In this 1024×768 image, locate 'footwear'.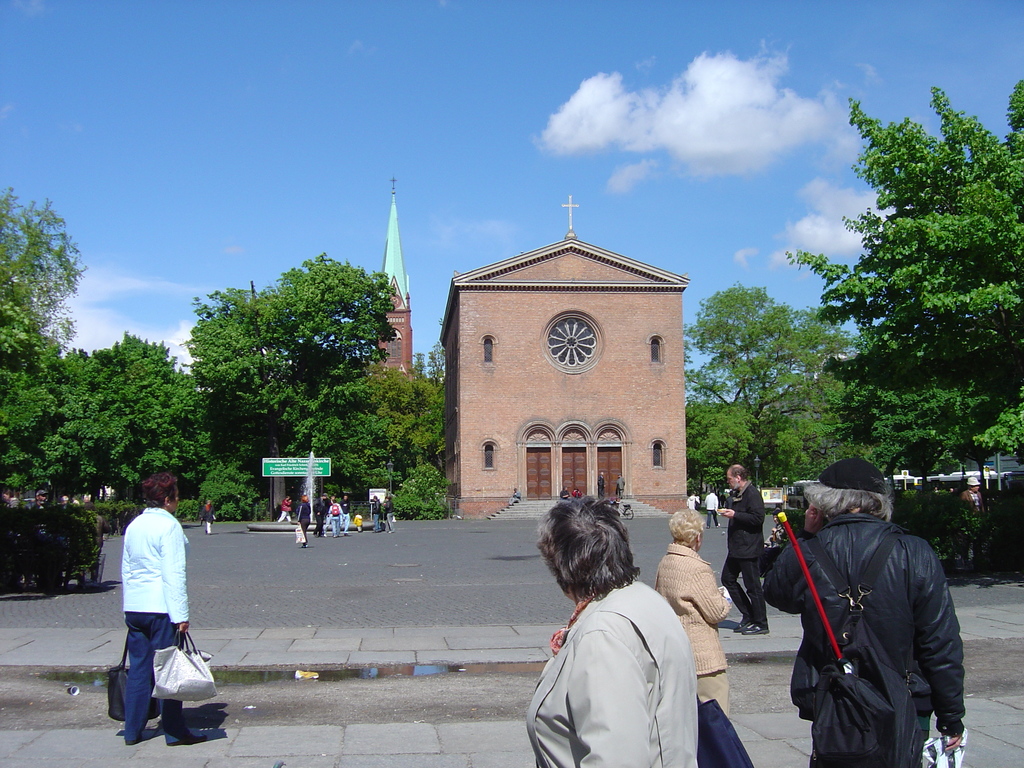
Bounding box: l=167, t=736, r=208, b=745.
